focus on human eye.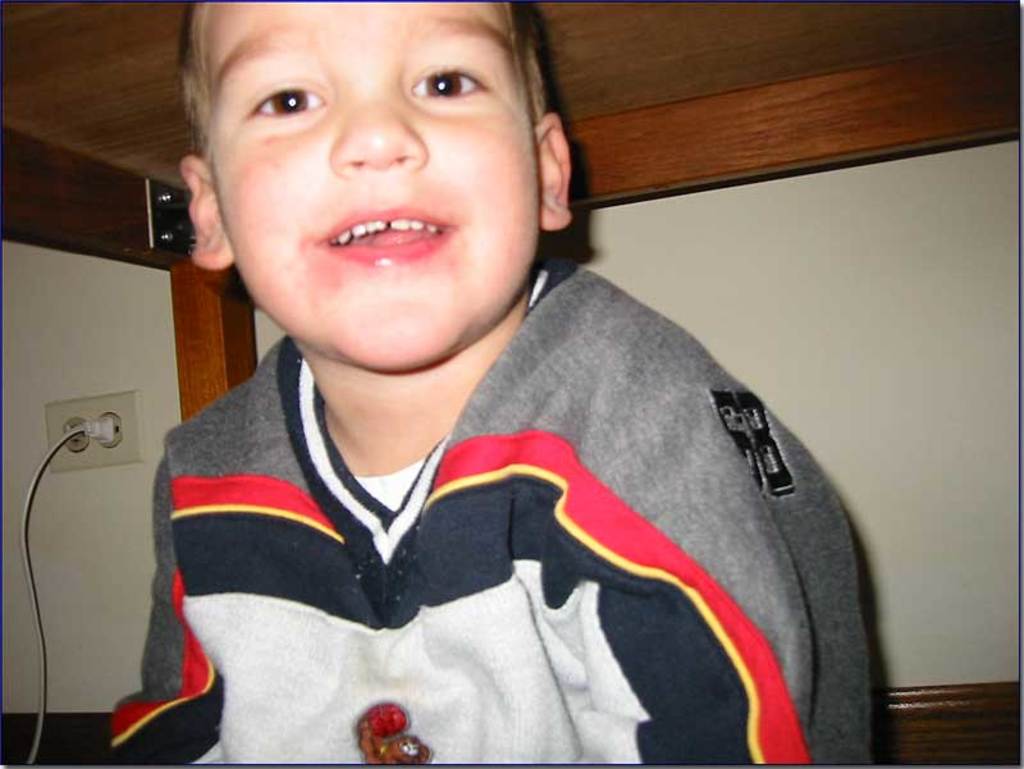
Focused at bbox=[401, 51, 492, 106].
